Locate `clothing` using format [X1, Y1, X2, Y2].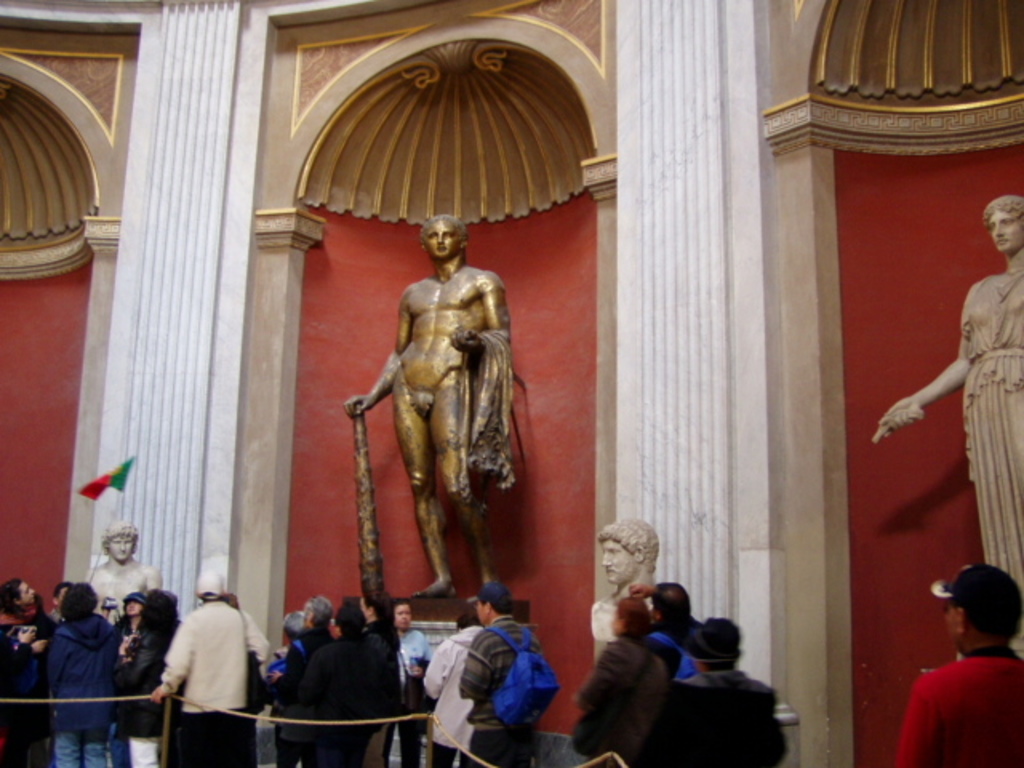
[282, 611, 322, 738].
